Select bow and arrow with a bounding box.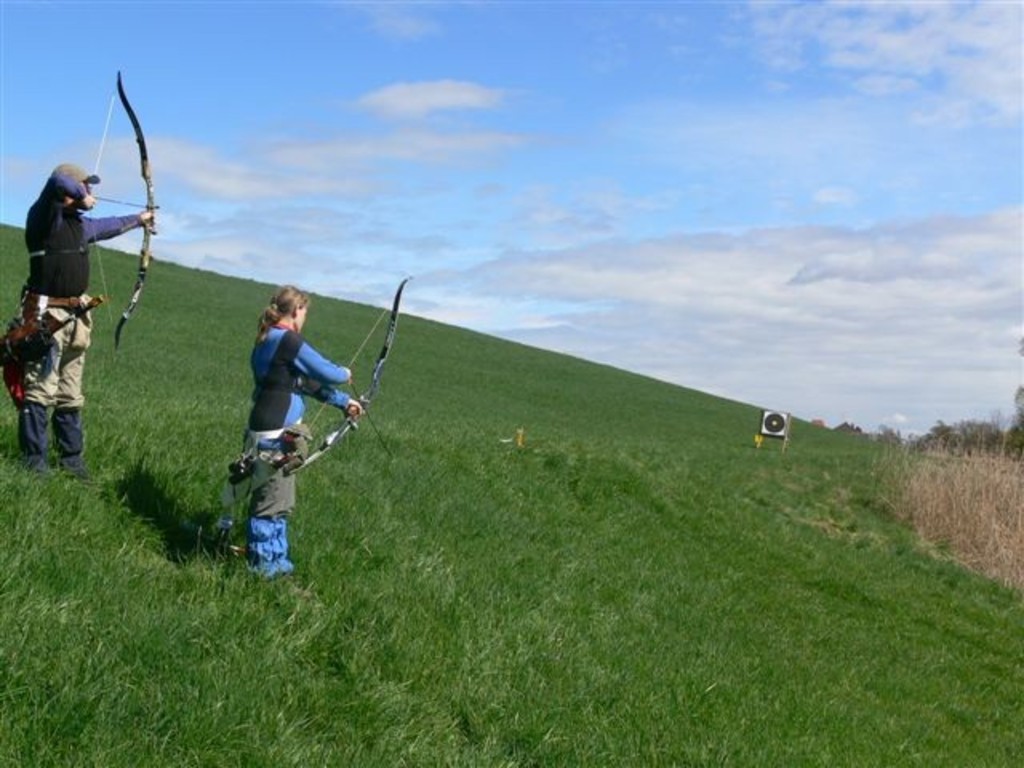
[29,70,163,355].
